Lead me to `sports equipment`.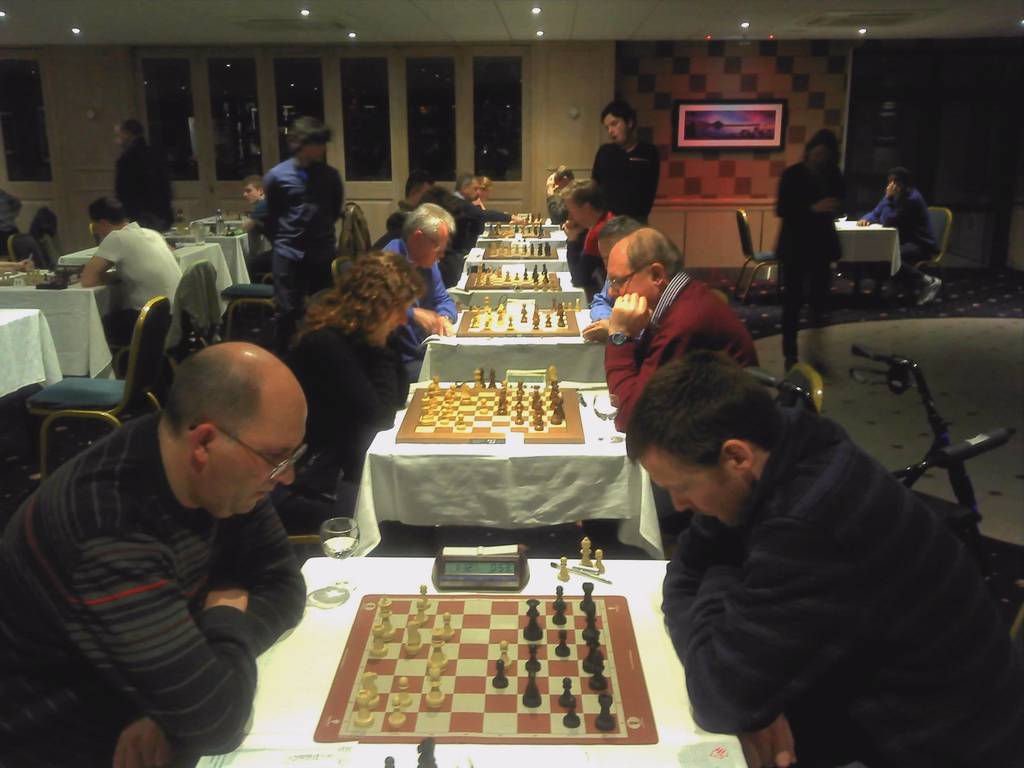
Lead to [x1=381, y1=755, x2=394, y2=767].
